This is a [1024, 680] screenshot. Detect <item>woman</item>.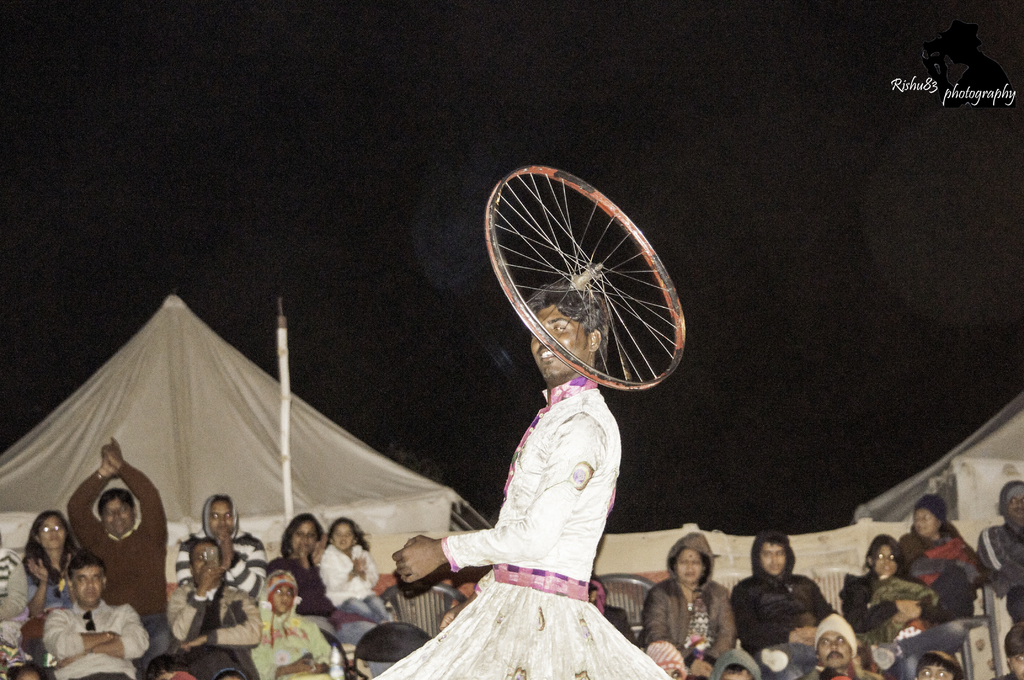
box=[268, 510, 331, 615].
